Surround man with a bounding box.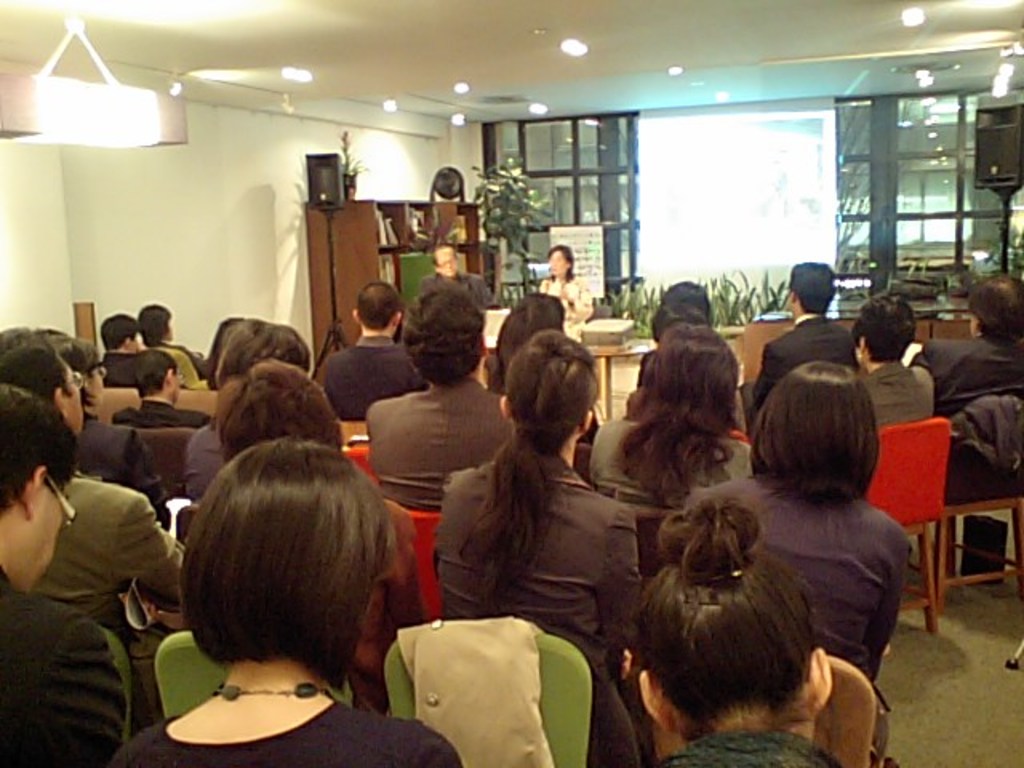
419/248/496/307.
